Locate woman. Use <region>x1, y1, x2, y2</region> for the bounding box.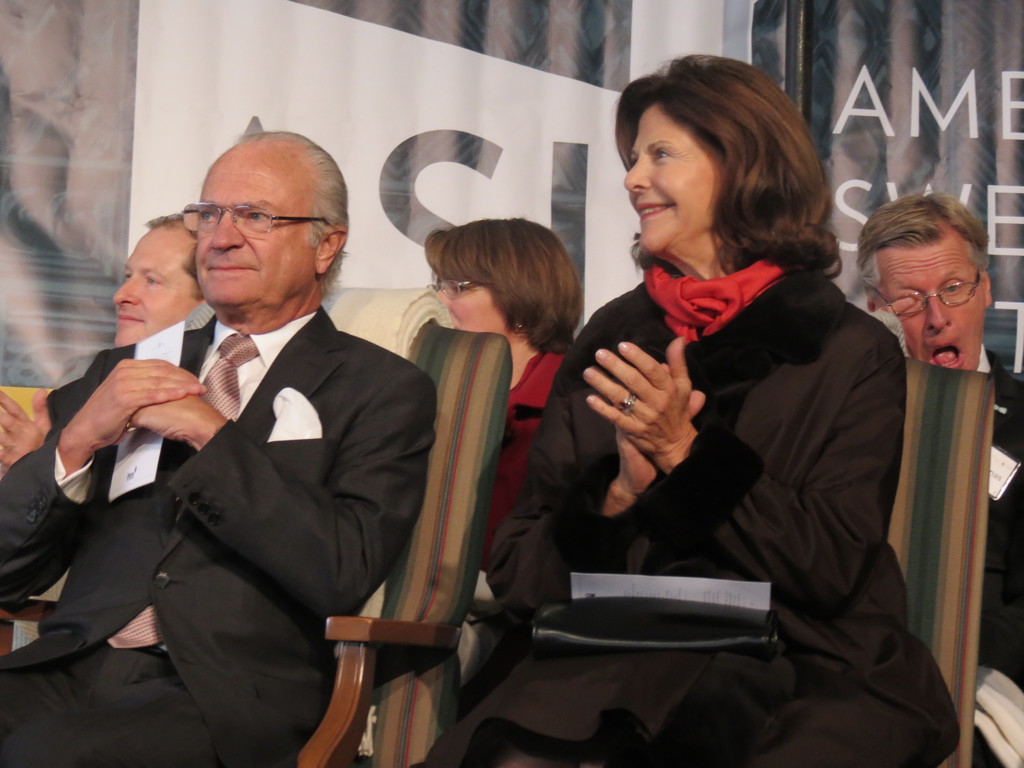
<region>342, 125, 895, 767</region>.
